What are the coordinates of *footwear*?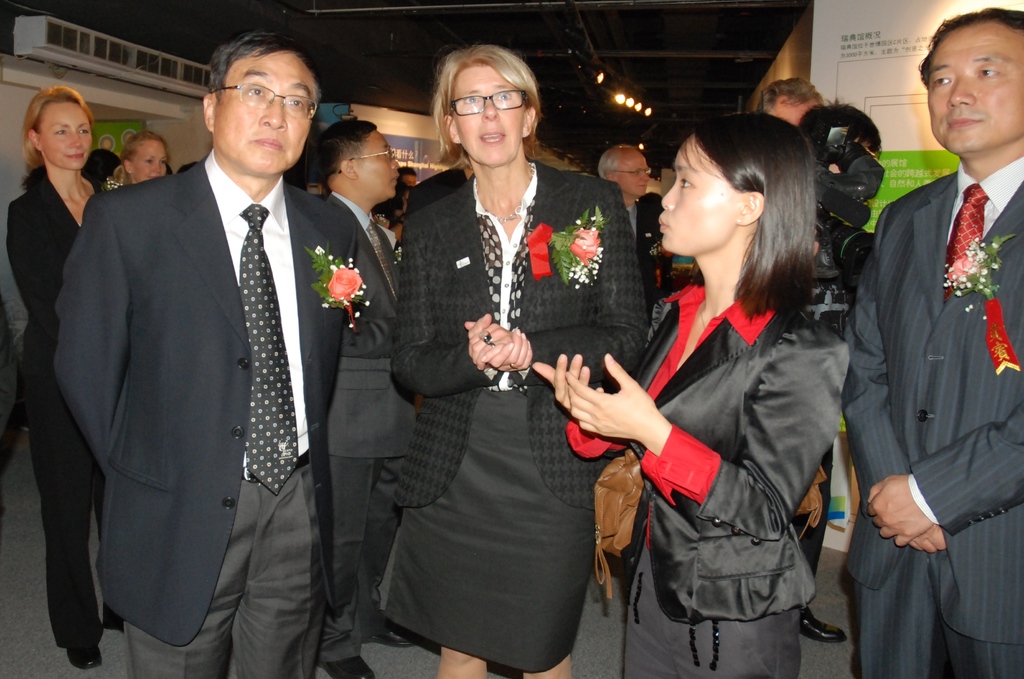
794,600,844,640.
